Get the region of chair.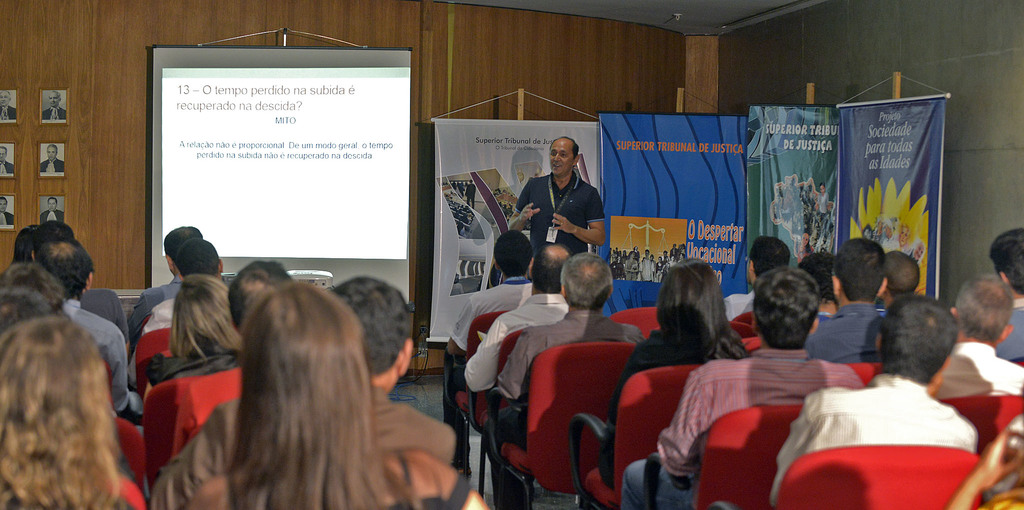
(777,444,984,509).
